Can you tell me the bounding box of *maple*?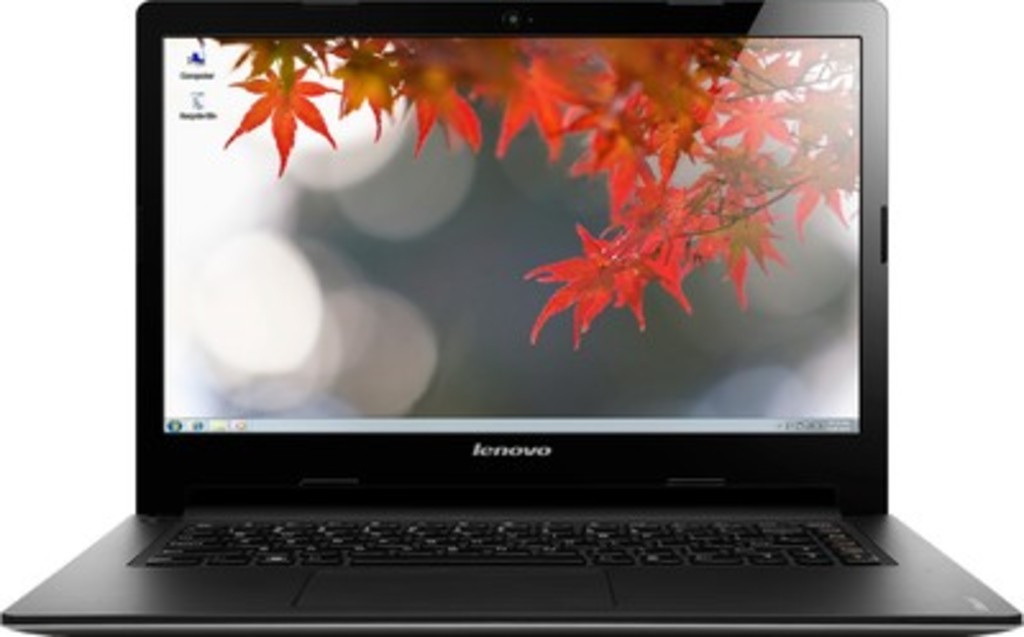
box=[218, 28, 865, 353].
